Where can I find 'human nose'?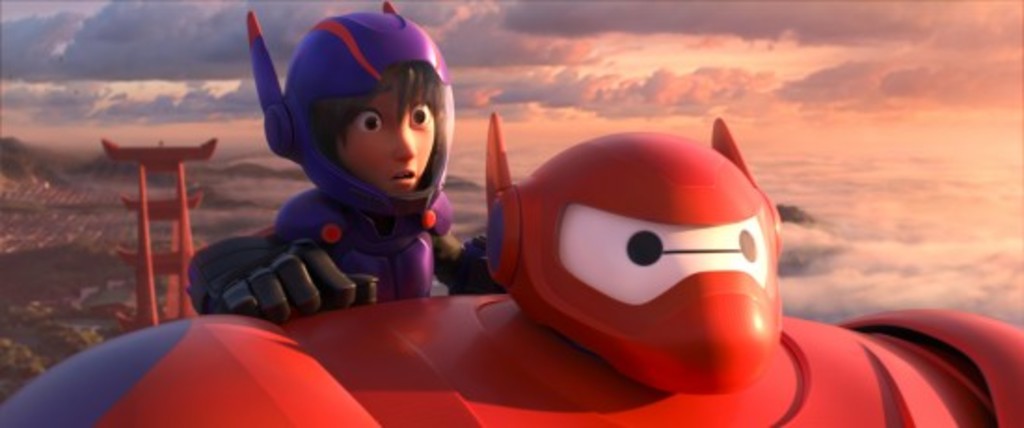
You can find it at left=387, top=119, right=415, bottom=164.
